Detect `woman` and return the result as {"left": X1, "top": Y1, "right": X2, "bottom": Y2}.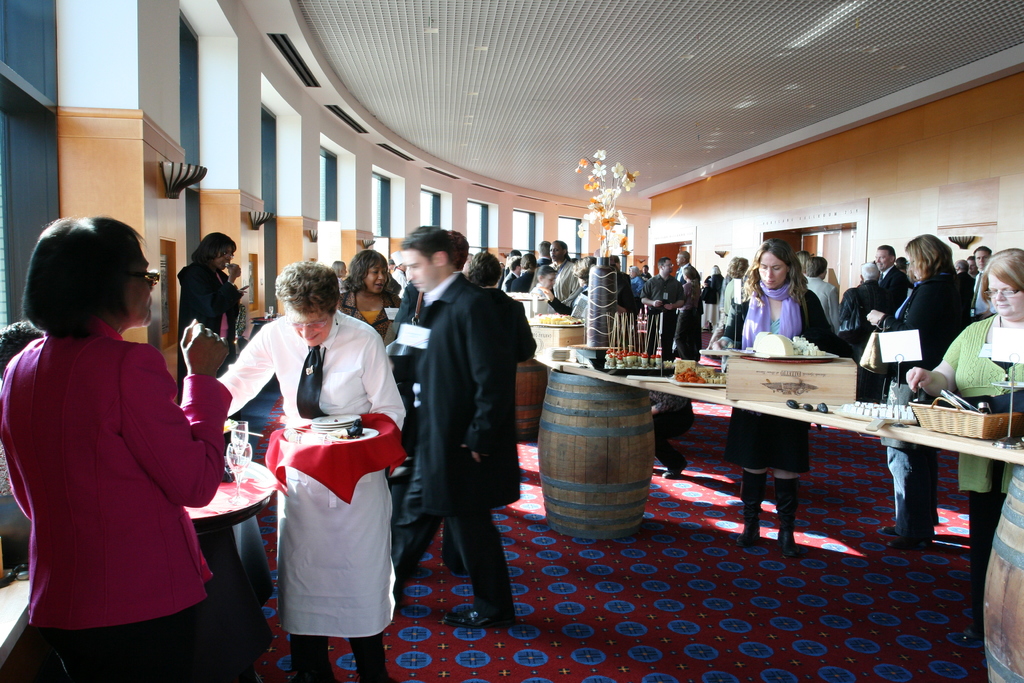
{"left": 540, "top": 253, "right": 596, "bottom": 315}.
